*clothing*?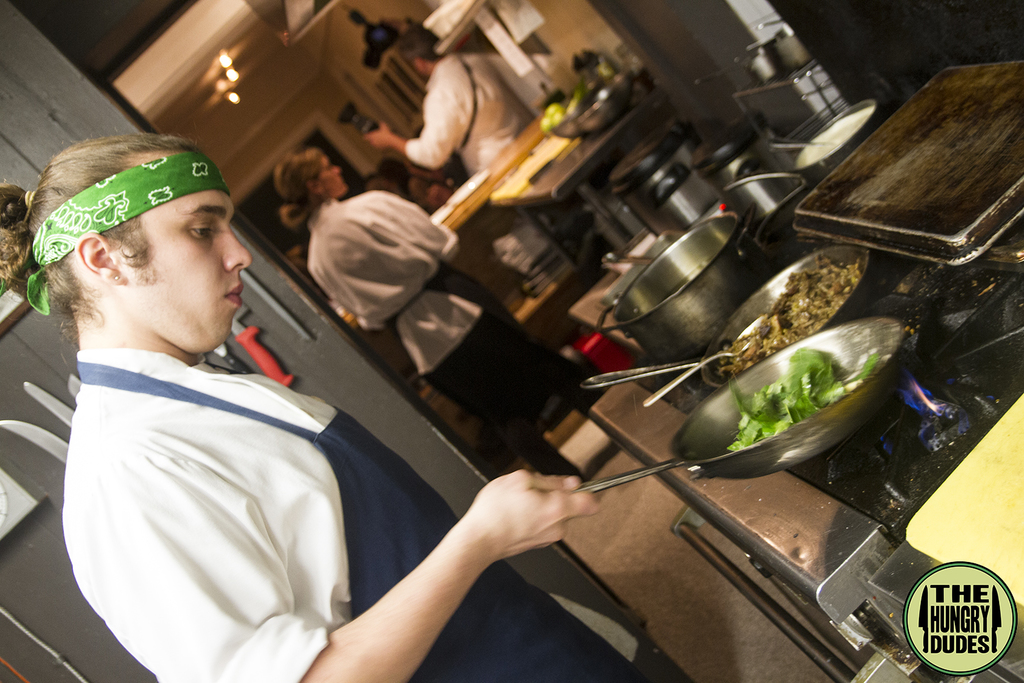
box(403, 51, 530, 178)
